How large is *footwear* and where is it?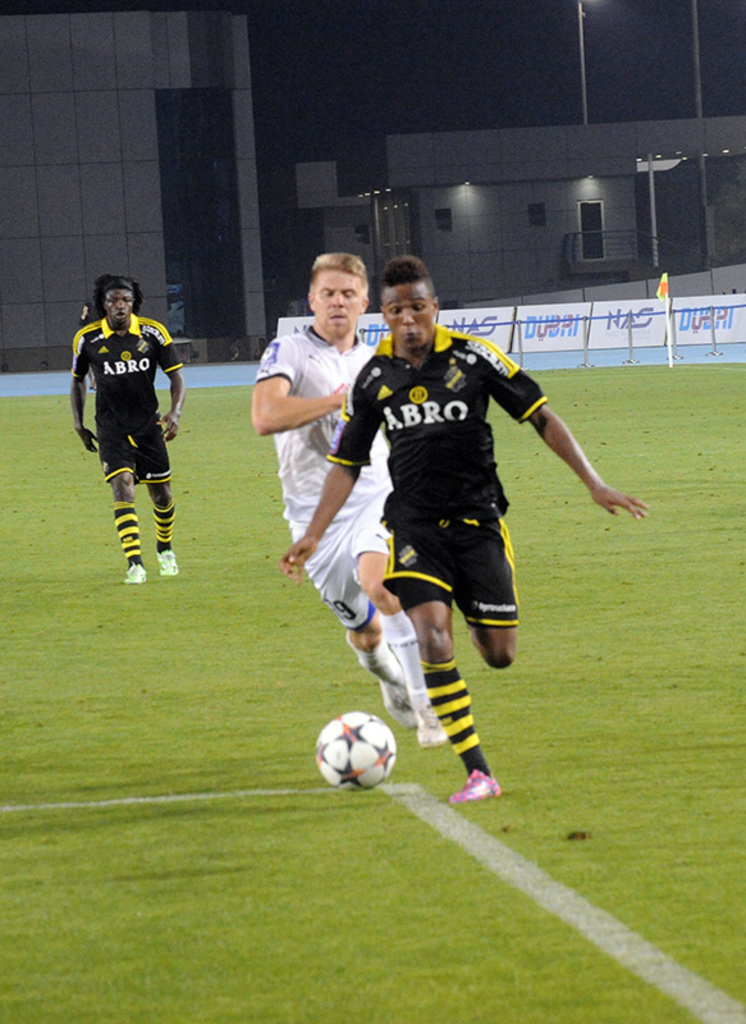
Bounding box: 155, 547, 186, 576.
